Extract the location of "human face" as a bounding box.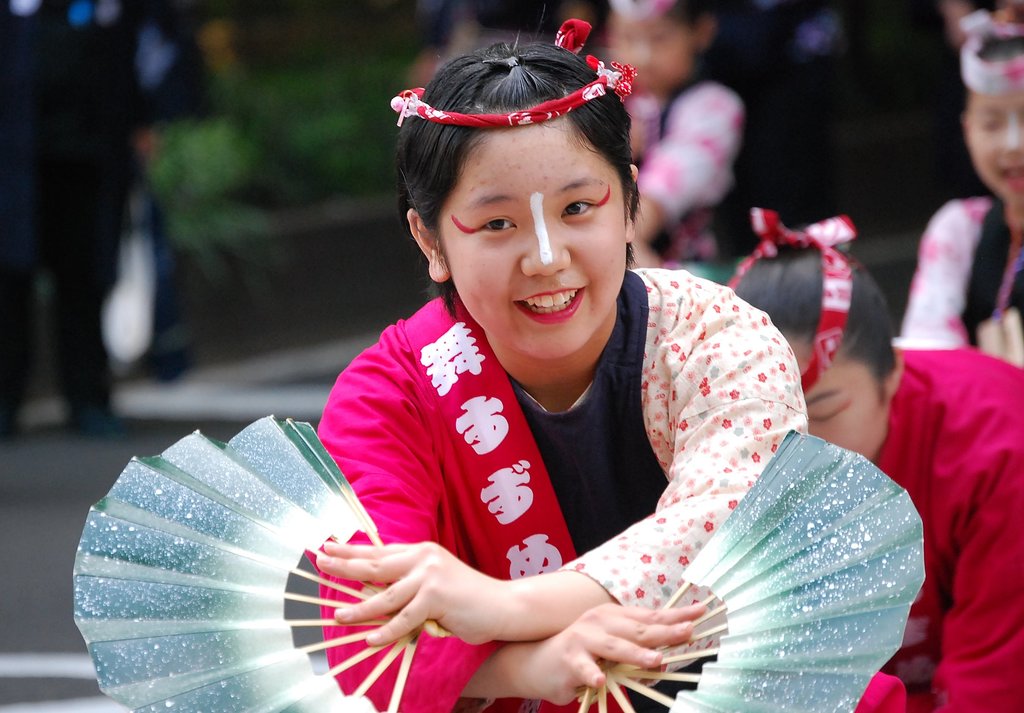
<bbox>444, 125, 624, 356</bbox>.
